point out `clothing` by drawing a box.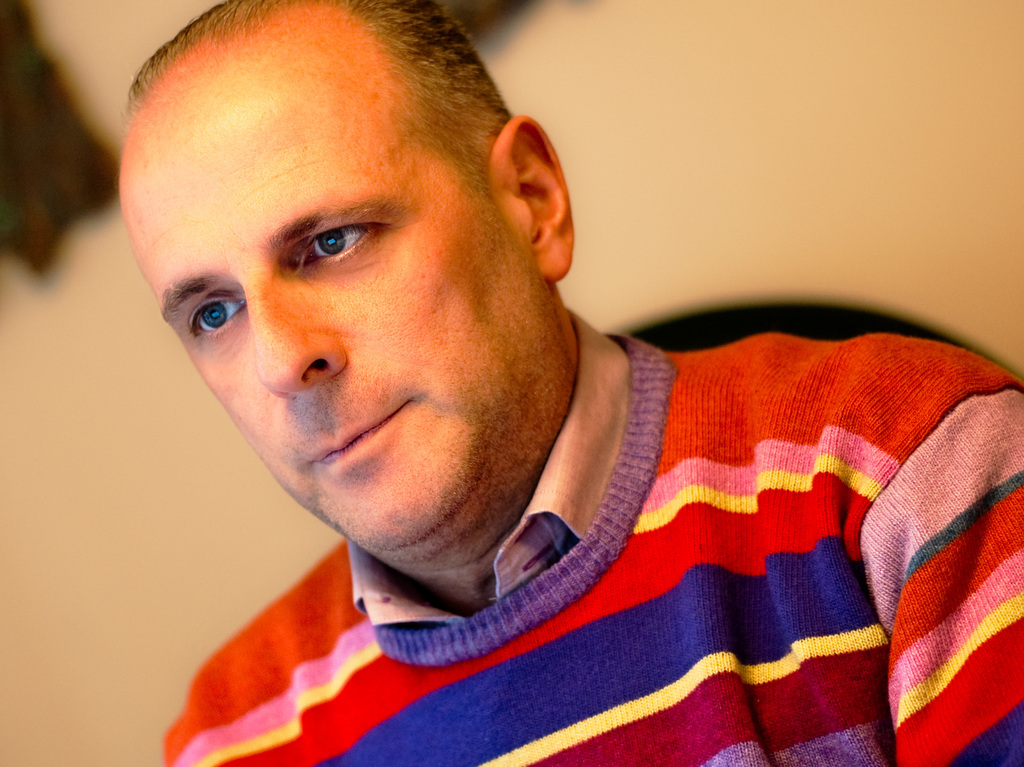
box(162, 330, 1023, 766).
